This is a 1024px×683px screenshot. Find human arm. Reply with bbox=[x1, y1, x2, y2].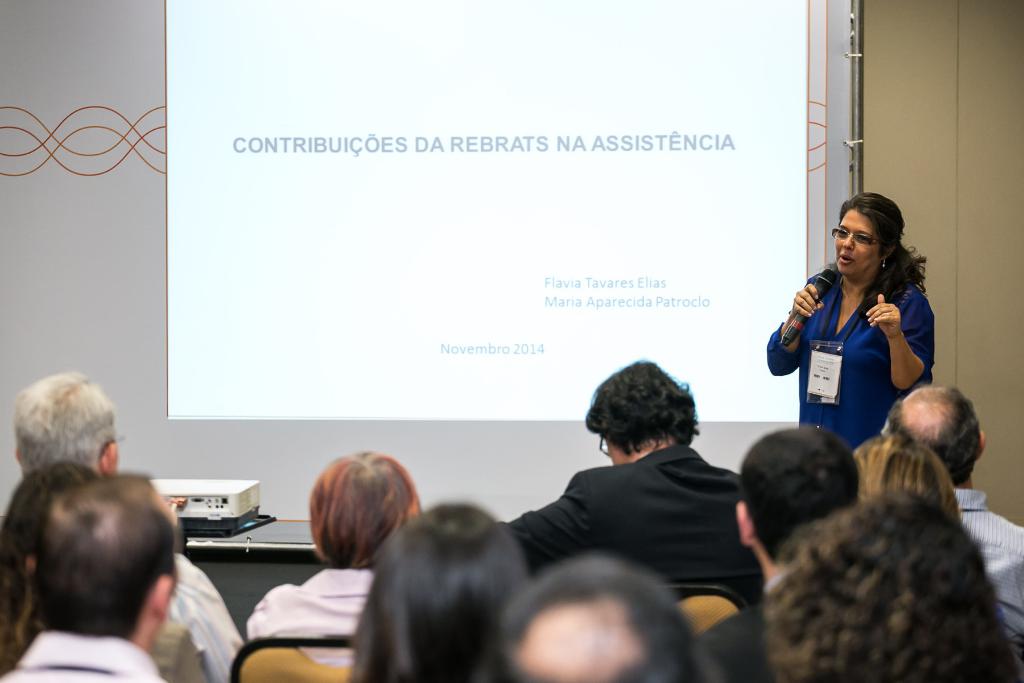
bbox=[764, 274, 826, 378].
